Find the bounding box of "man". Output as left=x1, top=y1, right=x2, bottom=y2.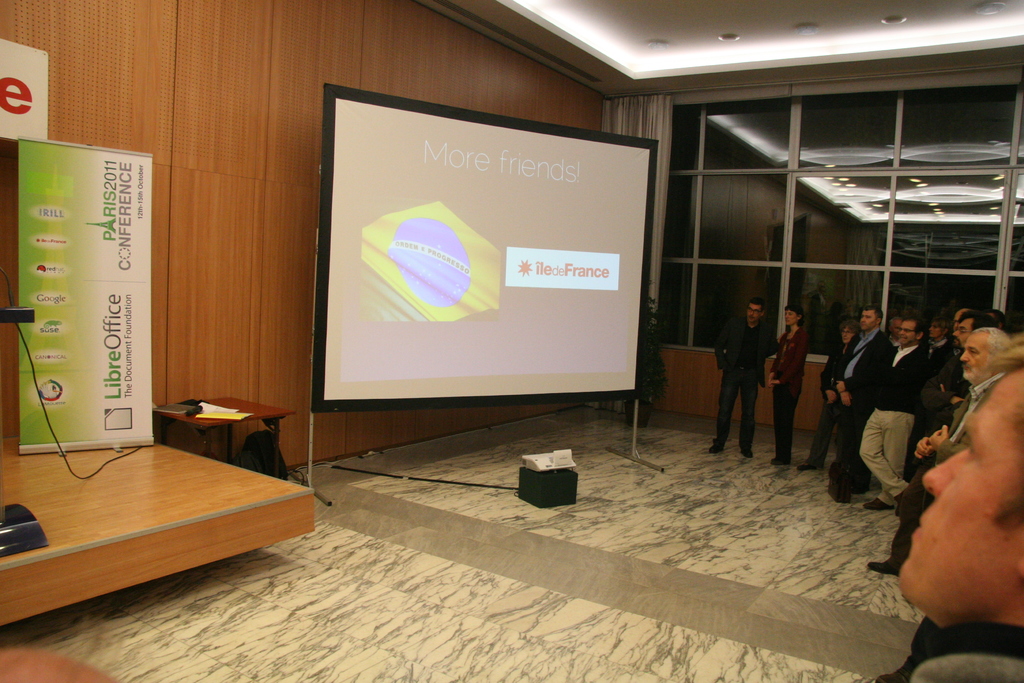
left=862, top=349, right=1023, bottom=682.
